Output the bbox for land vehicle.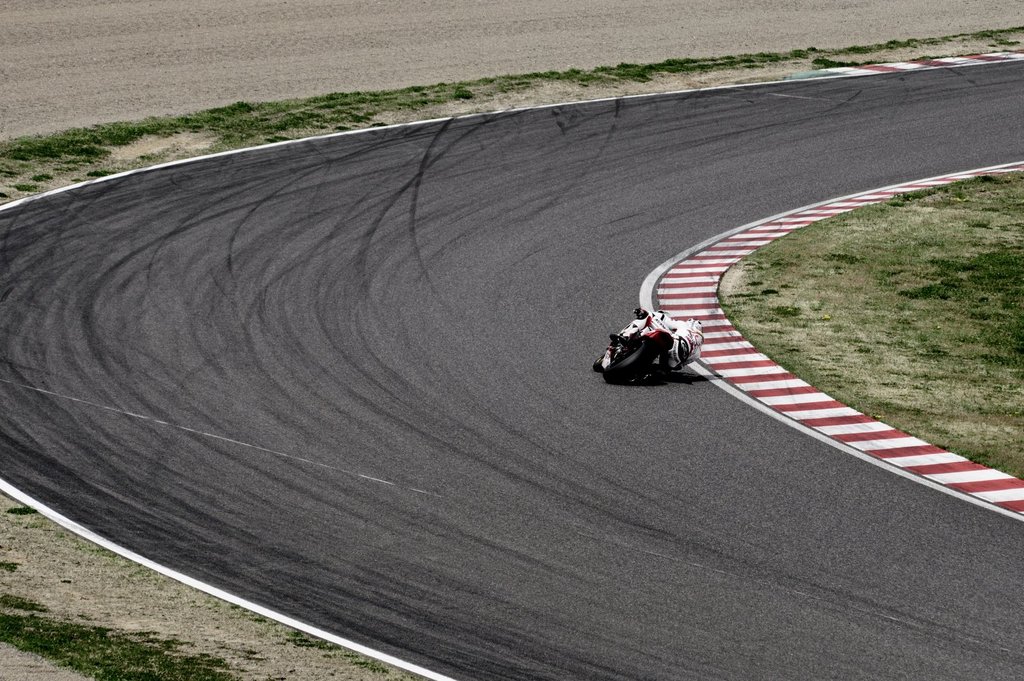
[614,312,717,393].
